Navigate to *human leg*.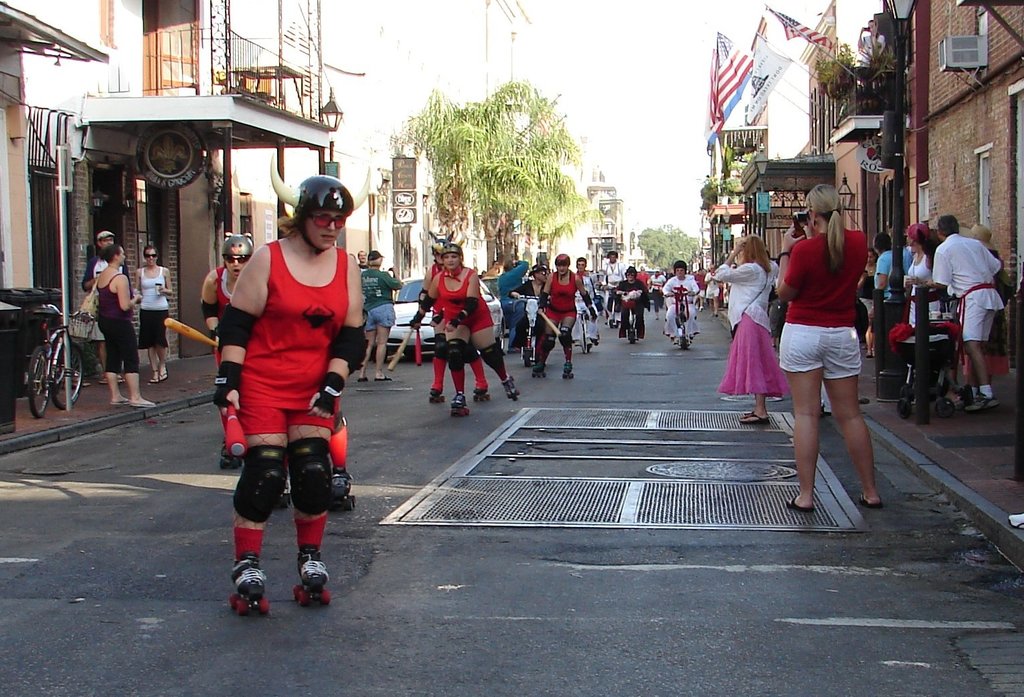
Navigation target: region(280, 411, 331, 605).
